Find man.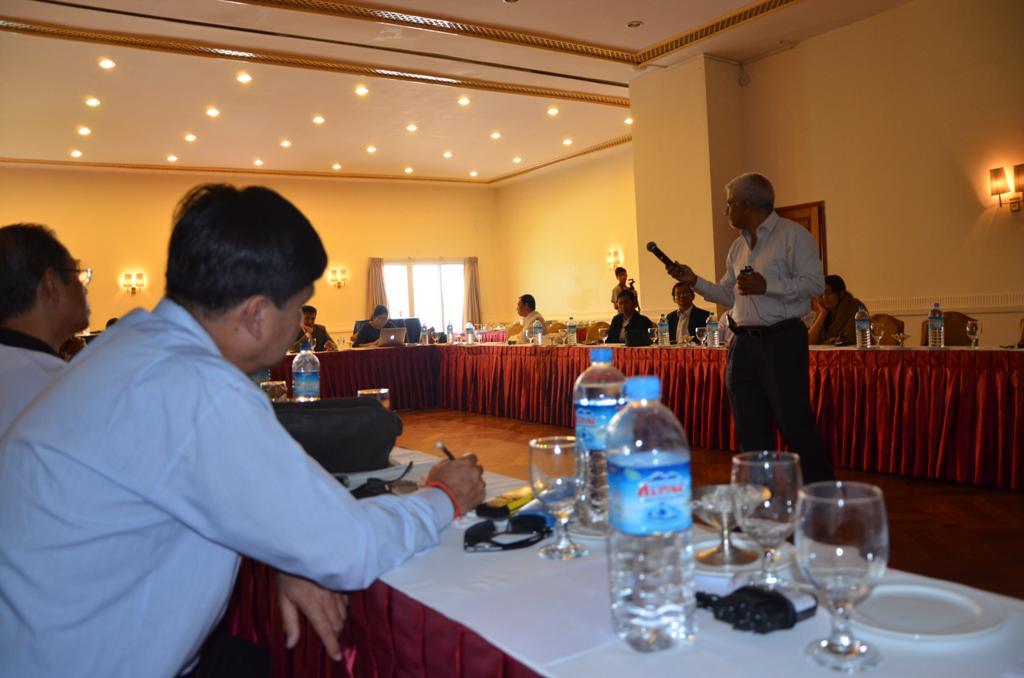
[663, 284, 712, 344].
